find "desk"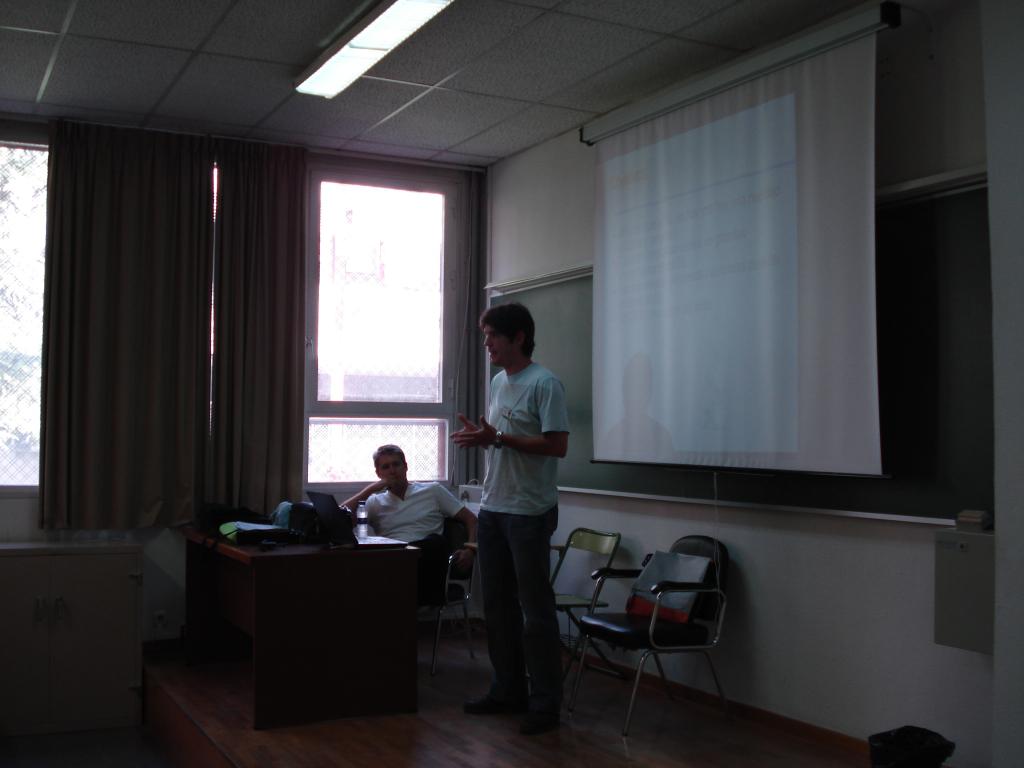
BBox(163, 498, 448, 731)
